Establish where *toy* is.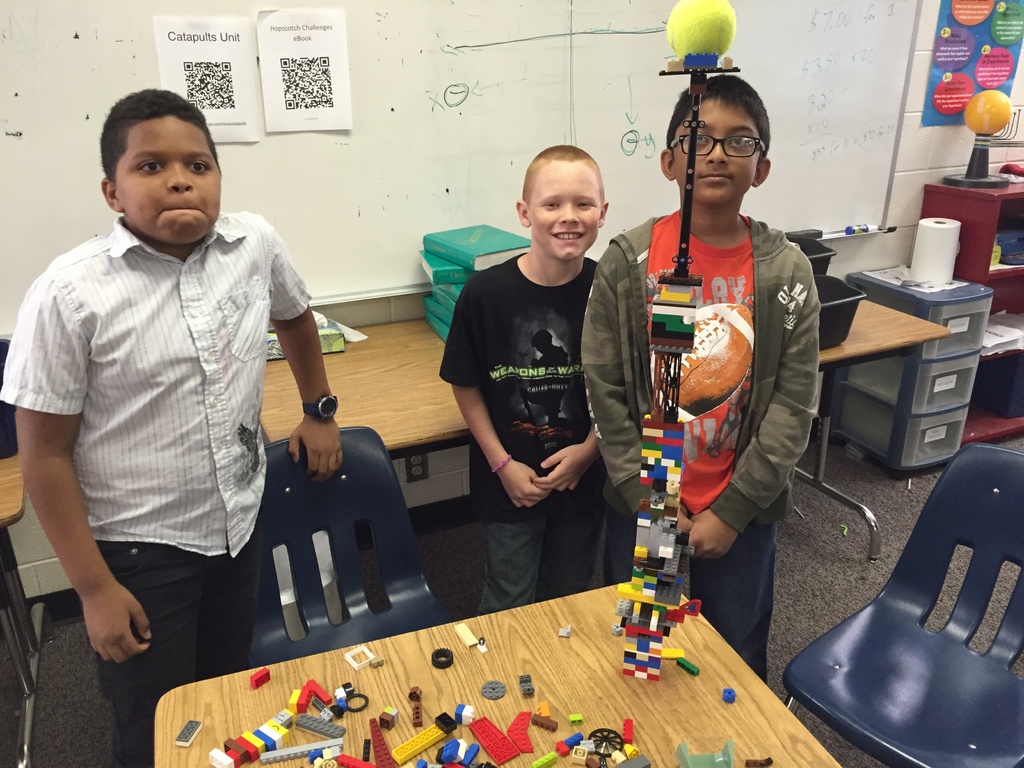
Established at 344/644/376/667.
